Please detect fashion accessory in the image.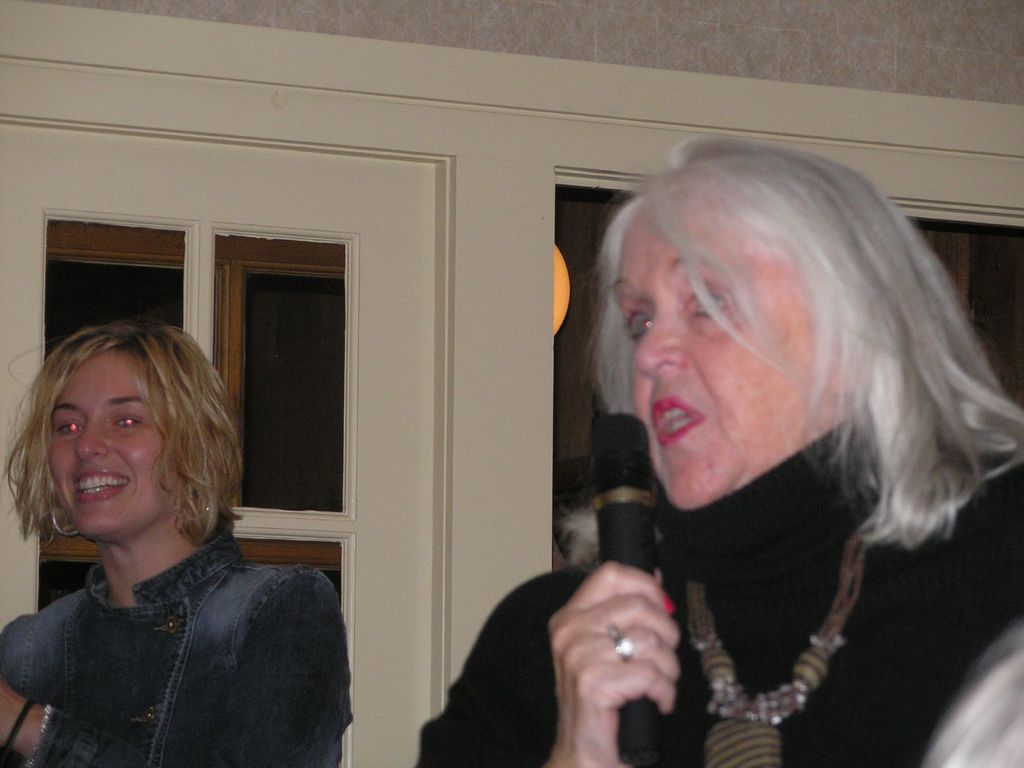
[left=0, top=694, right=49, bottom=757].
